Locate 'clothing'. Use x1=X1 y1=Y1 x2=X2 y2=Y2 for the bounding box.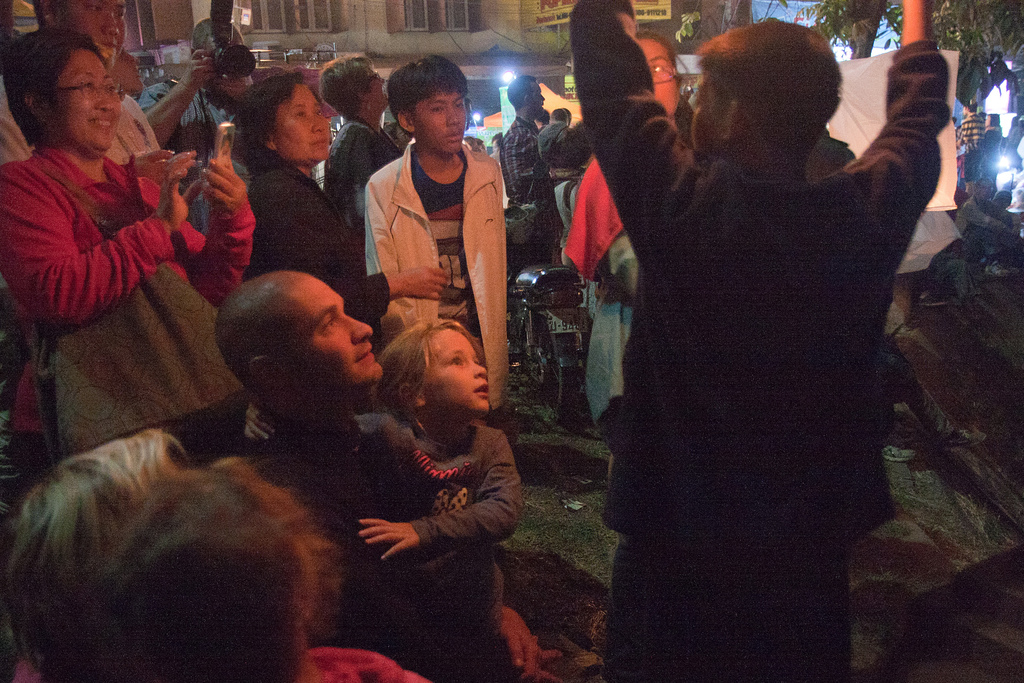
x1=500 y1=115 x2=538 y2=207.
